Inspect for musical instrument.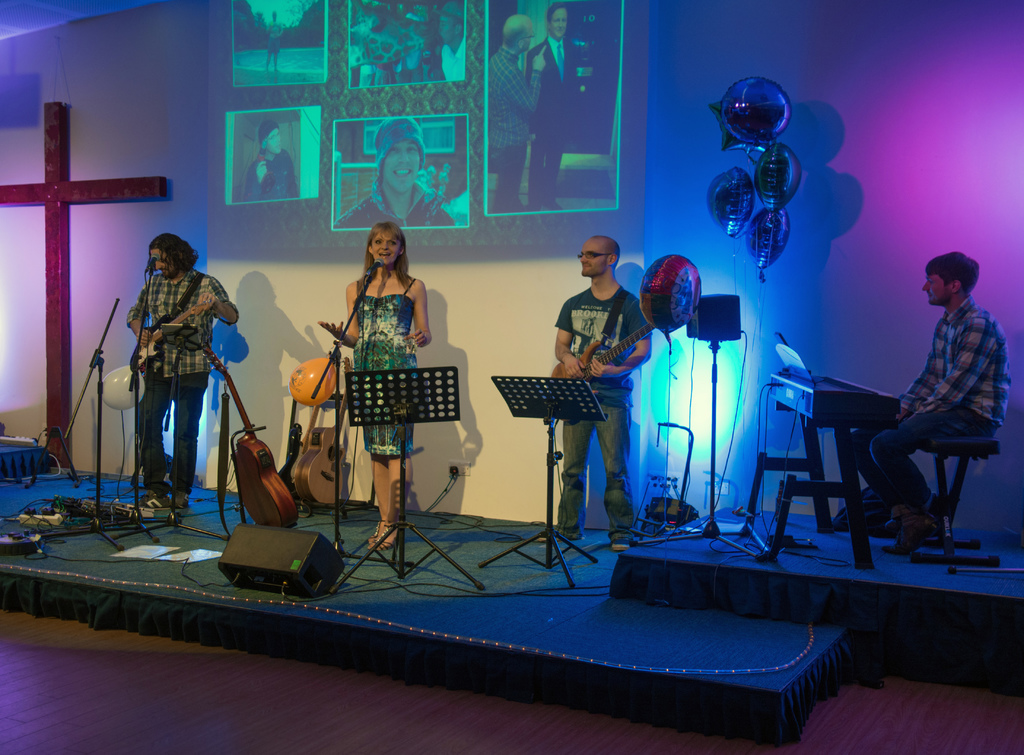
Inspection: (left=292, top=356, right=359, bottom=508).
